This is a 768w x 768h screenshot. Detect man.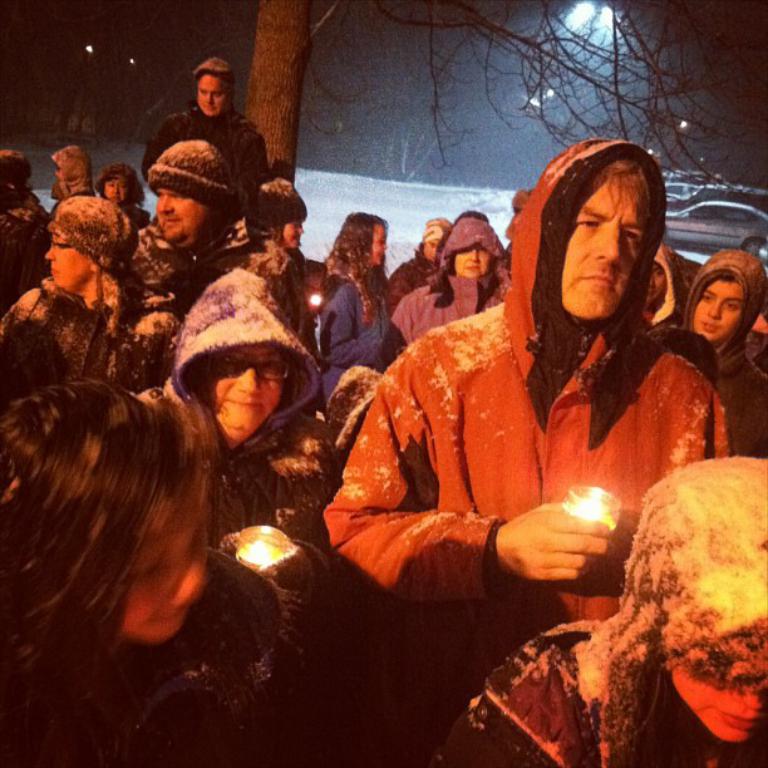
bbox(329, 159, 744, 650).
